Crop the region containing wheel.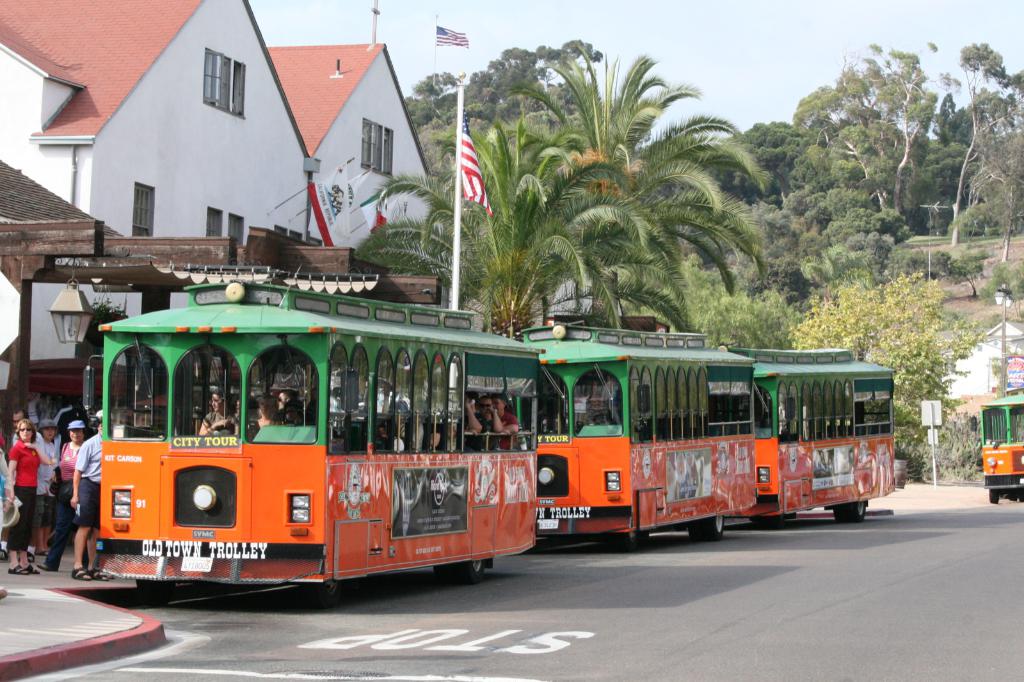
Crop region: pyautogui.locateOnScreen(308, 580, 342, 608).
